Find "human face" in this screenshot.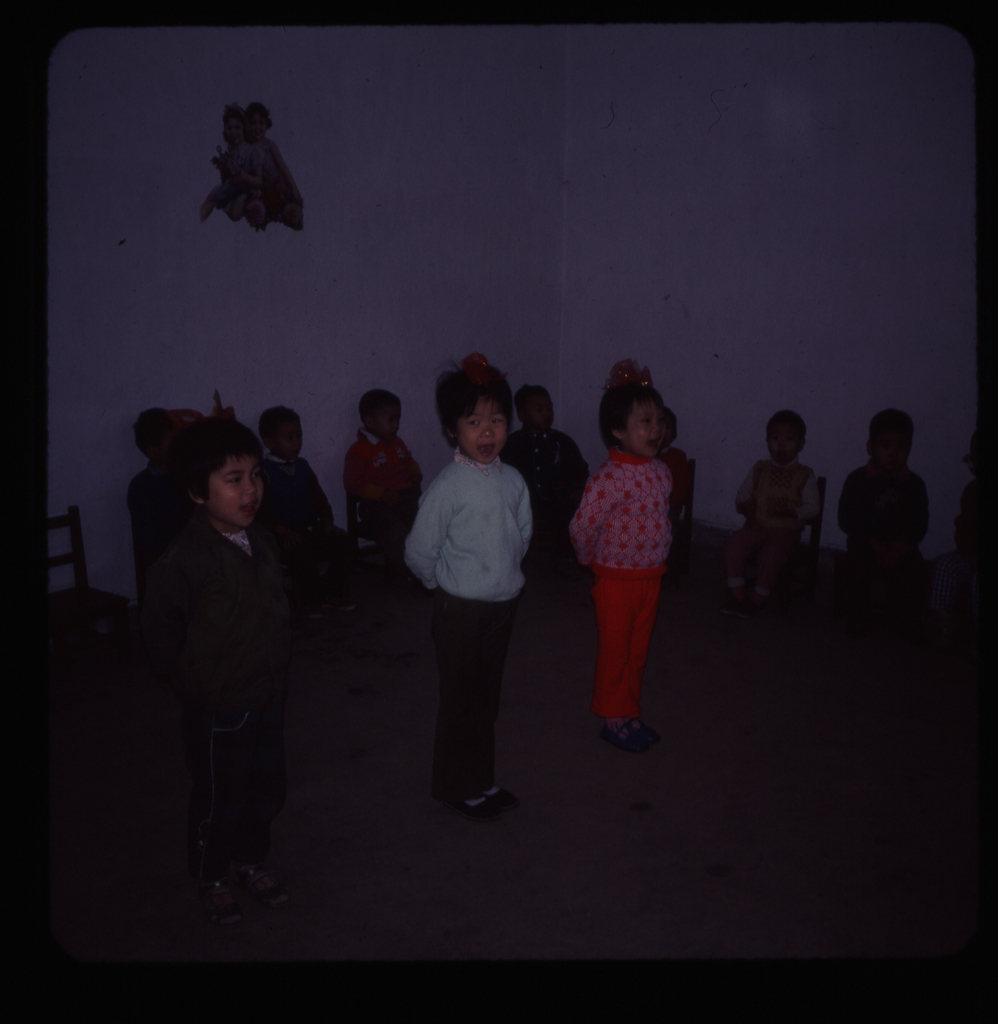
The bounding box for "human face" is (203,444,264,528).
